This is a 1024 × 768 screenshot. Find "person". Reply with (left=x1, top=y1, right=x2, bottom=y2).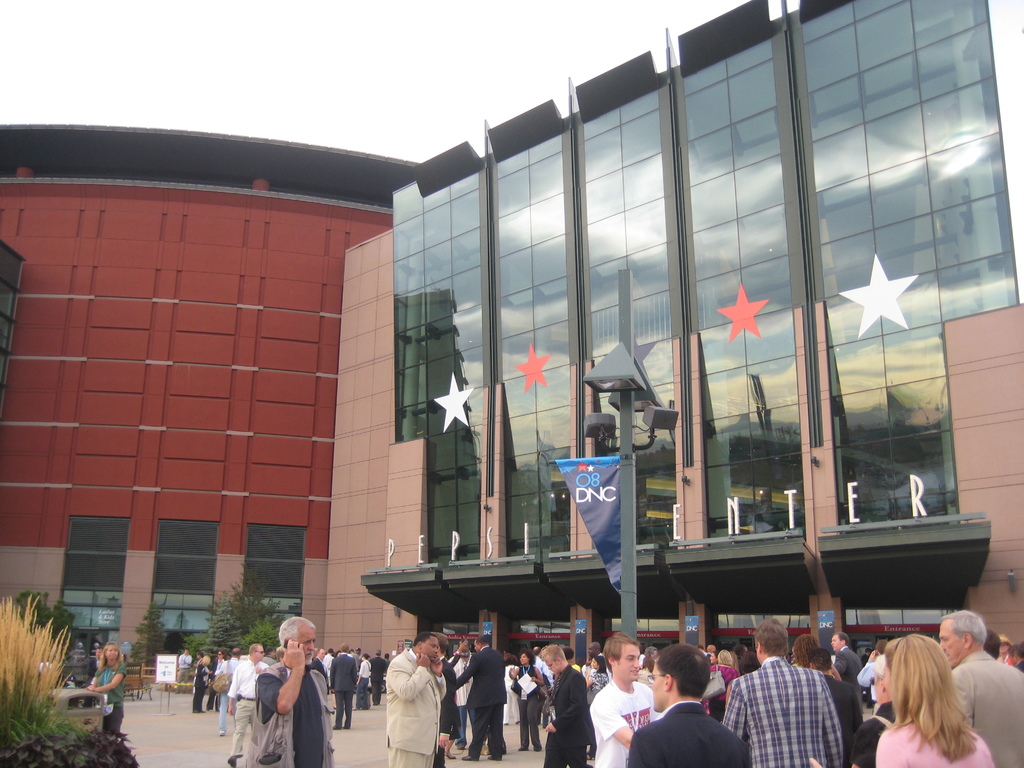
(left=540, top=647, right=604, bottom=764).
